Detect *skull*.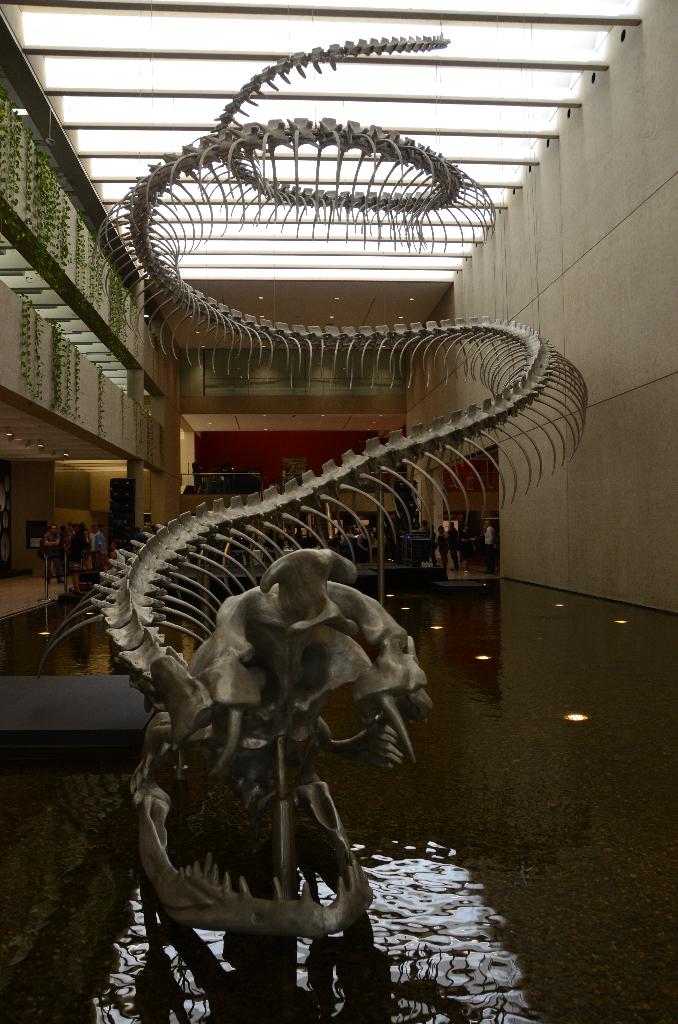
Detected at [125,547,435,935].
